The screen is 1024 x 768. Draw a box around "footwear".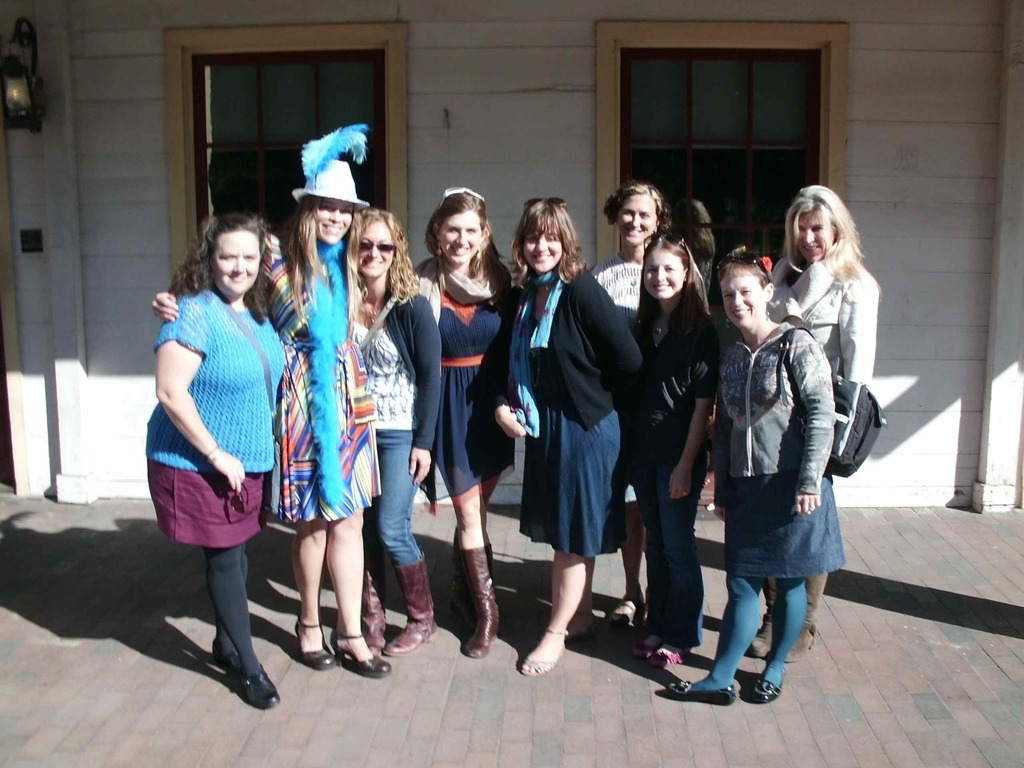
bbox=(211, 638, 244, 671).
